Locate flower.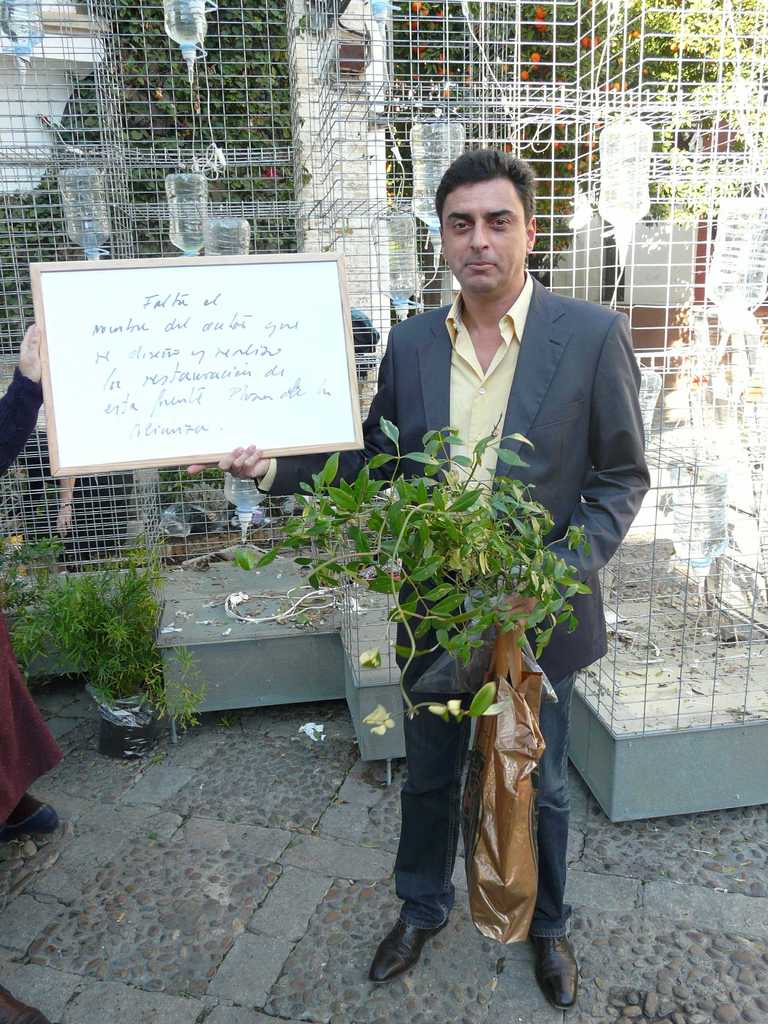
Bounding box: region(226, 0, 698, 196).
